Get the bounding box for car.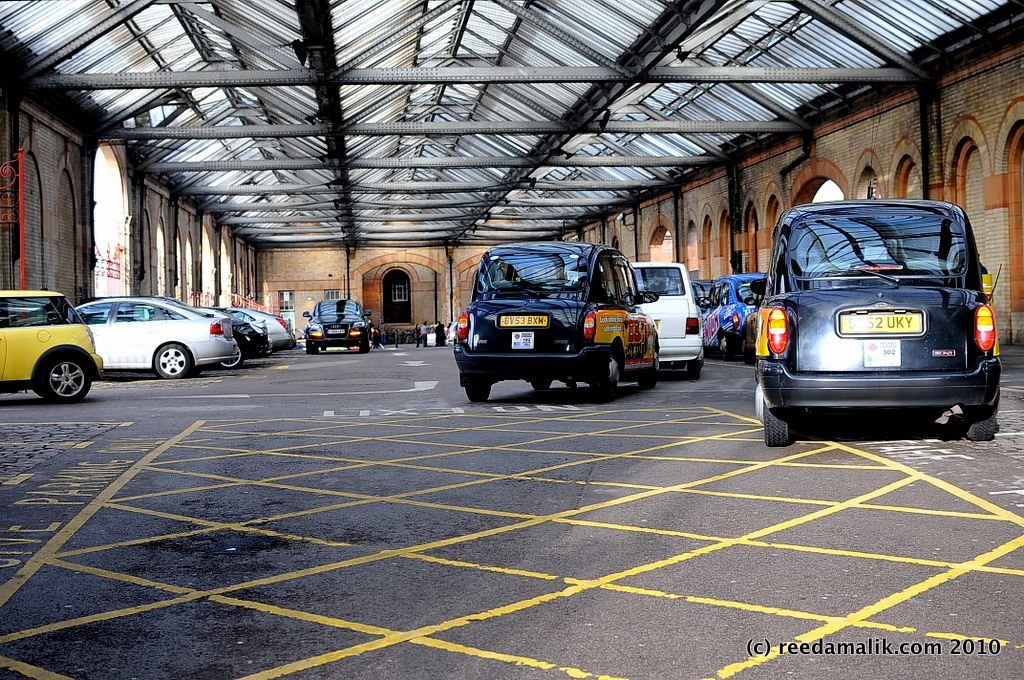
Rect(74, 293, 236, 381).
